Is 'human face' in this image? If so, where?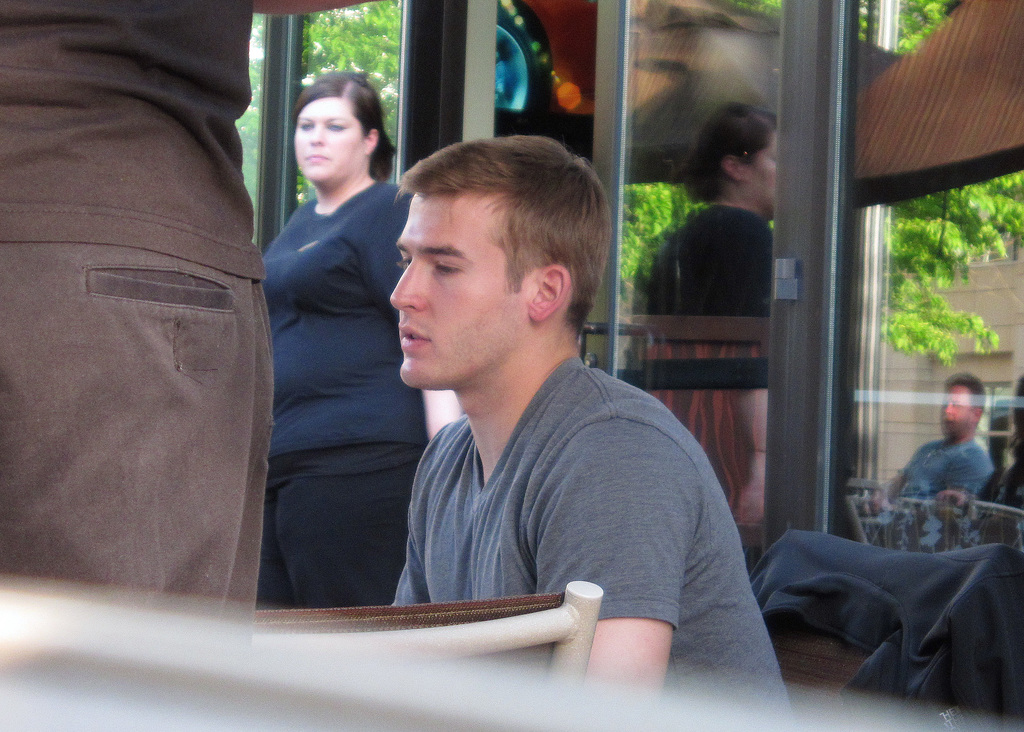
Yes, at left=751, top=131, right=779, bottom=215.
